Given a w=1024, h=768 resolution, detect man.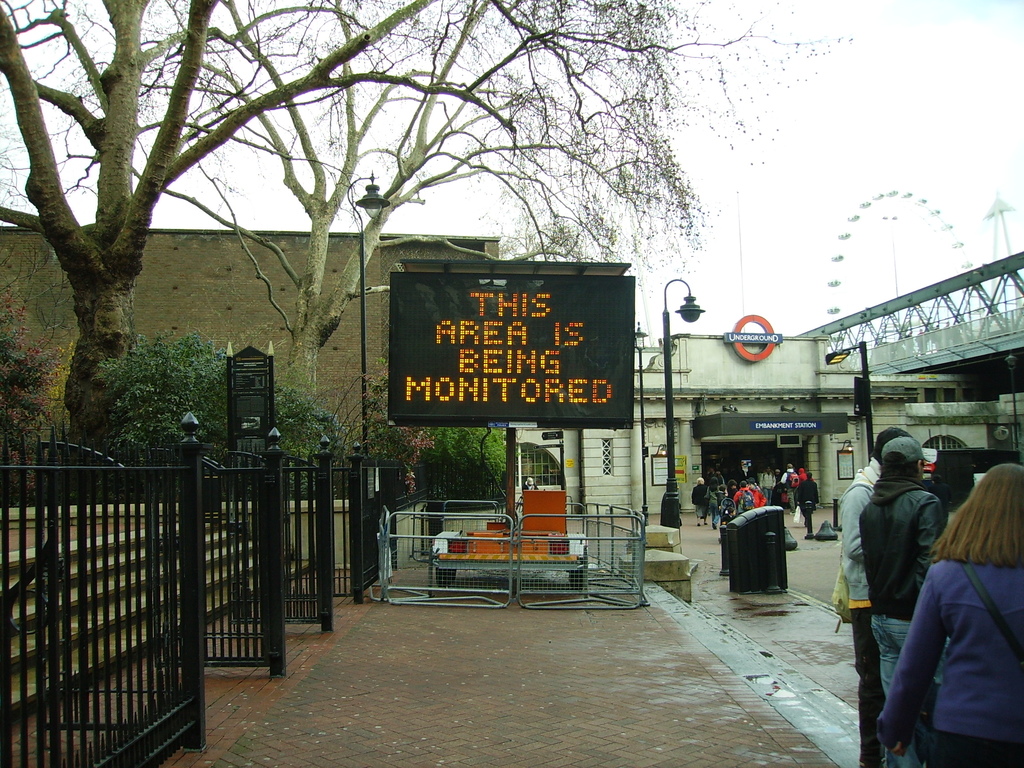
(left=835, top=426, right=920, bottom=760).
